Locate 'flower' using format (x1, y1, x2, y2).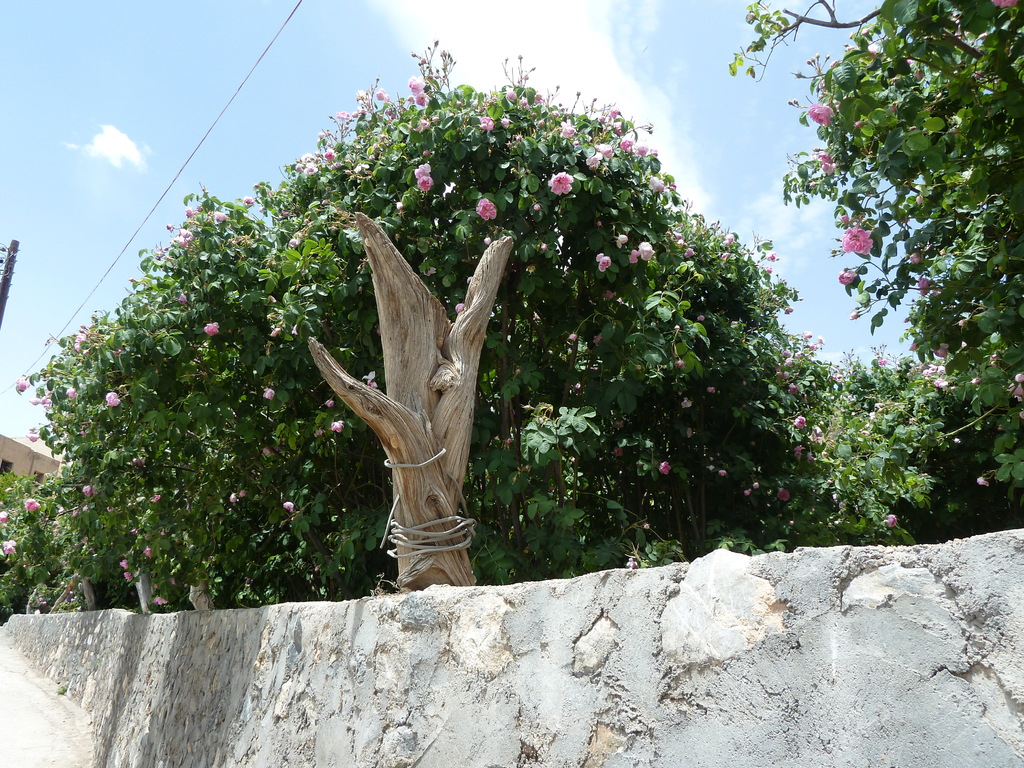
(595, 250, 611, 270).
